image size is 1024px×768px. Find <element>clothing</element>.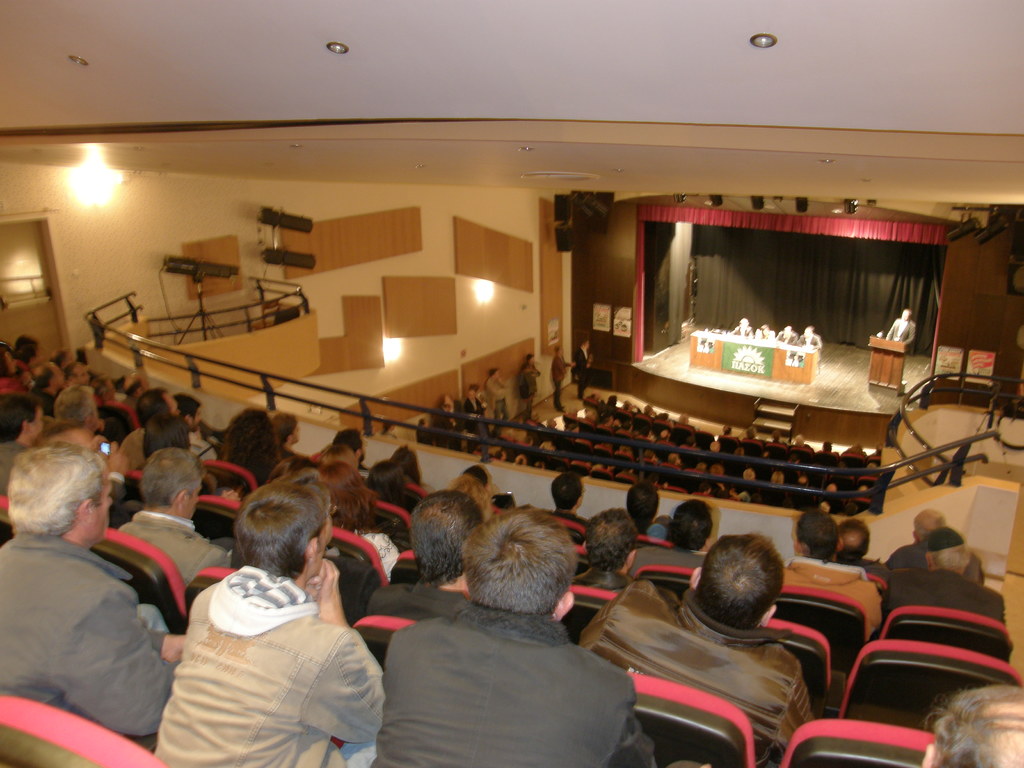
465/396/483/449.
